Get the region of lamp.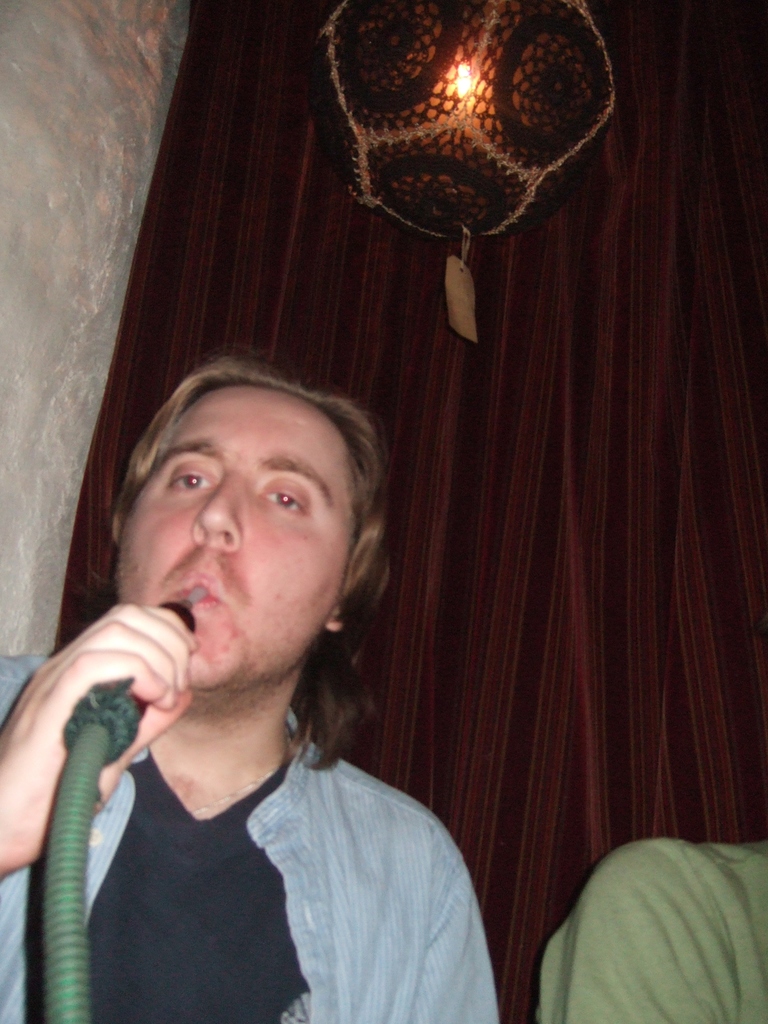
328, 0, 631, 257.
